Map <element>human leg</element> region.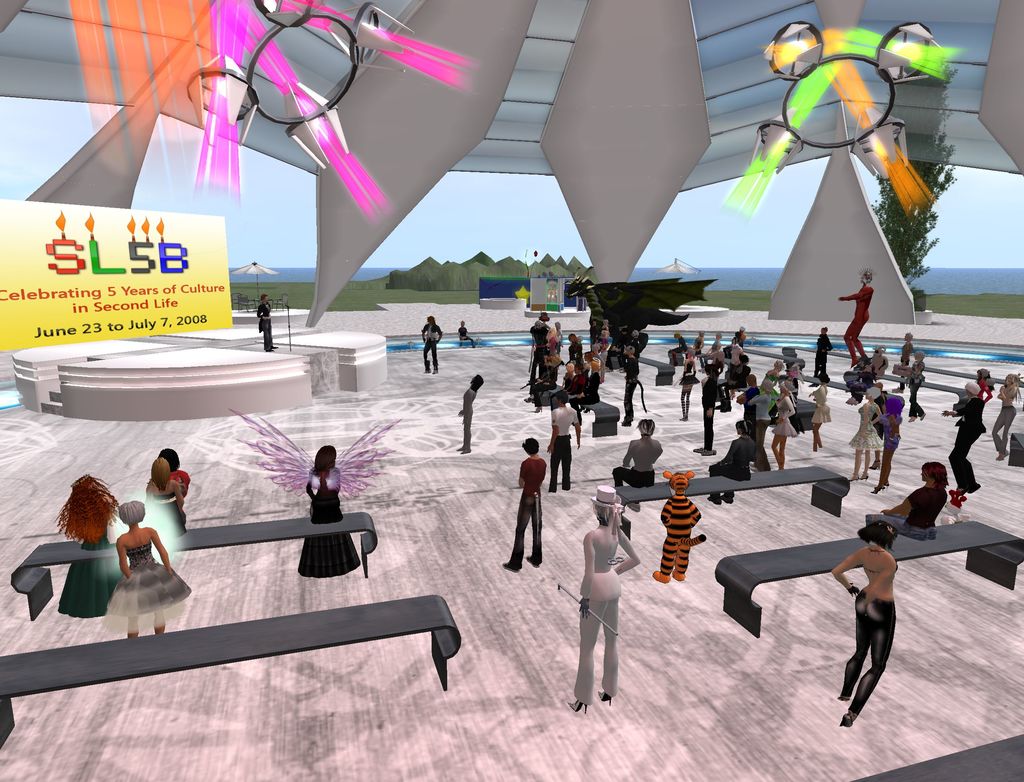
Mapped to <region>841, 316, 858, 369</region>.
